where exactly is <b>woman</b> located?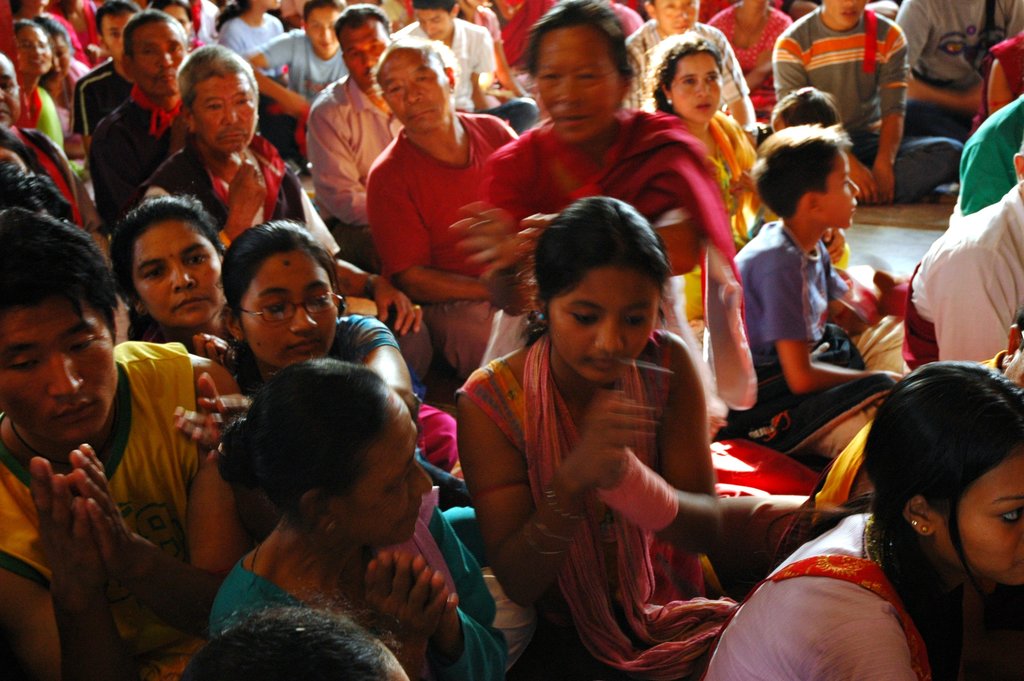
Its bounding box is <box>710,361,1023,680</box>.
